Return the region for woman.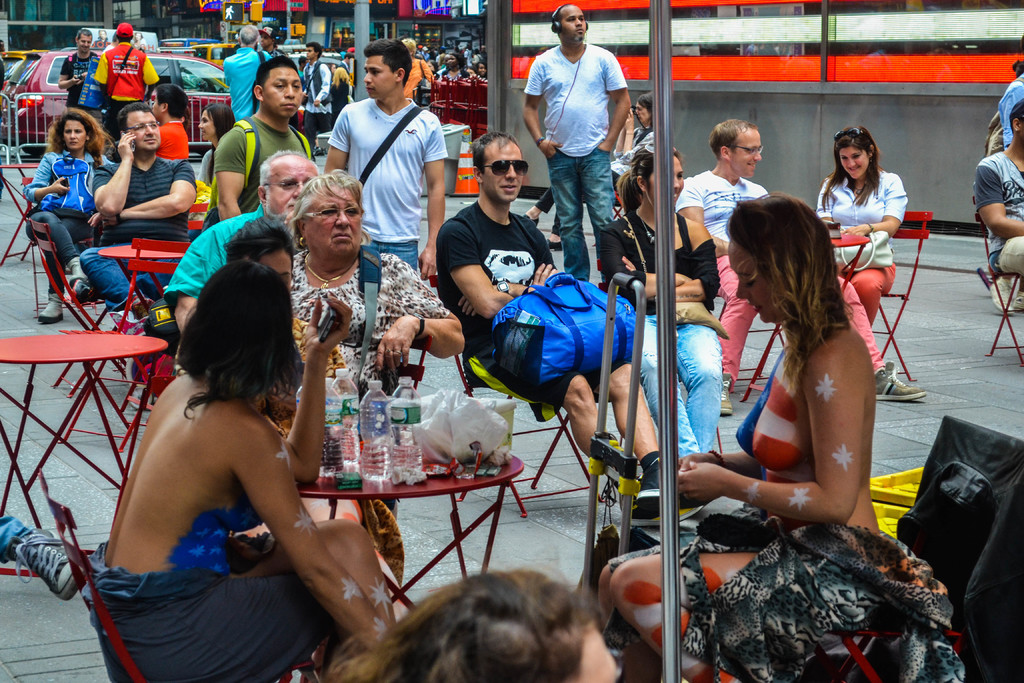
x1=24, y1=111, x2=115, y2=324.
